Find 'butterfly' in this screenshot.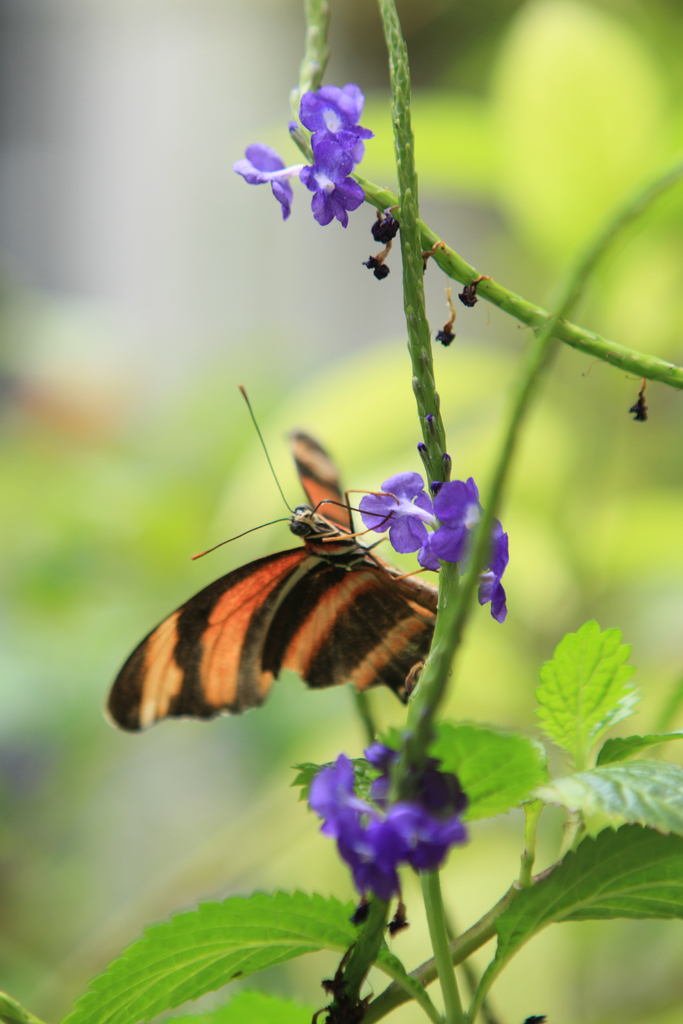
The bounding box for 'butterfly' is x1=107, y1=387, x2=438, y2=733.
